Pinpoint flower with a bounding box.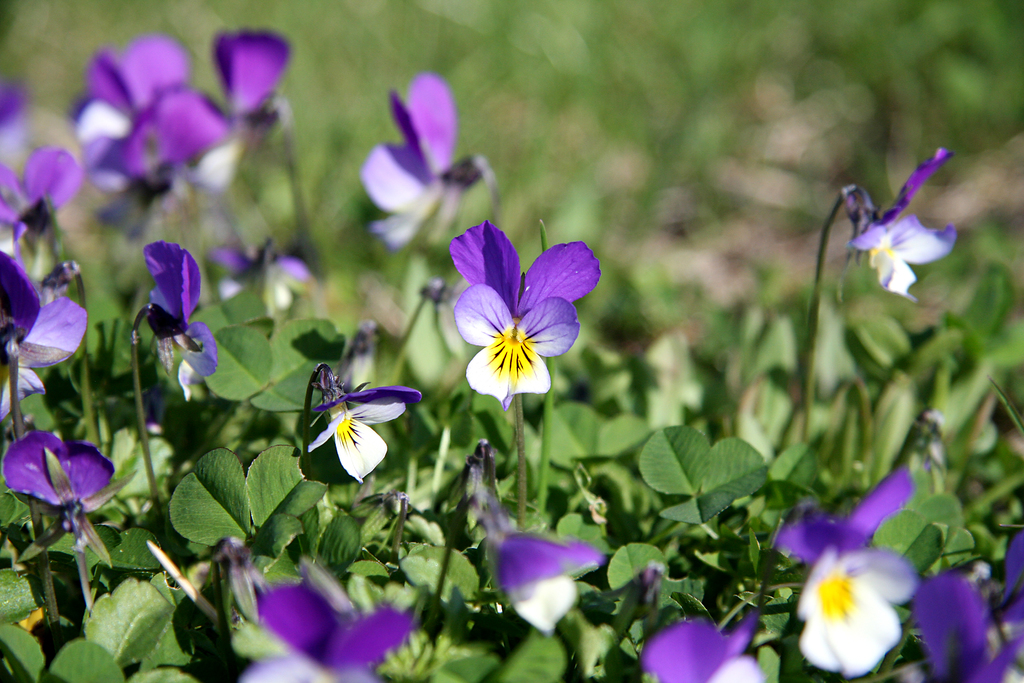
left=238, top=584, right=411, bottom=682.
